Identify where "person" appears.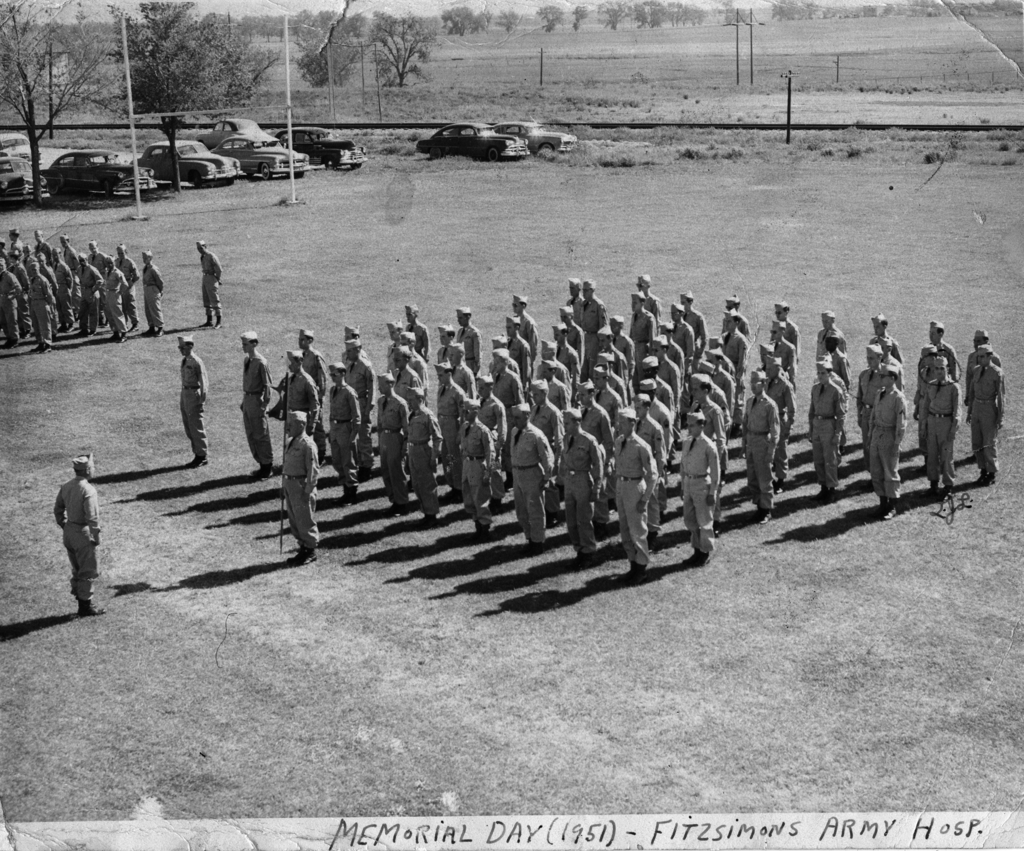
Appears at bbox=(745, 376, 780, 525).
